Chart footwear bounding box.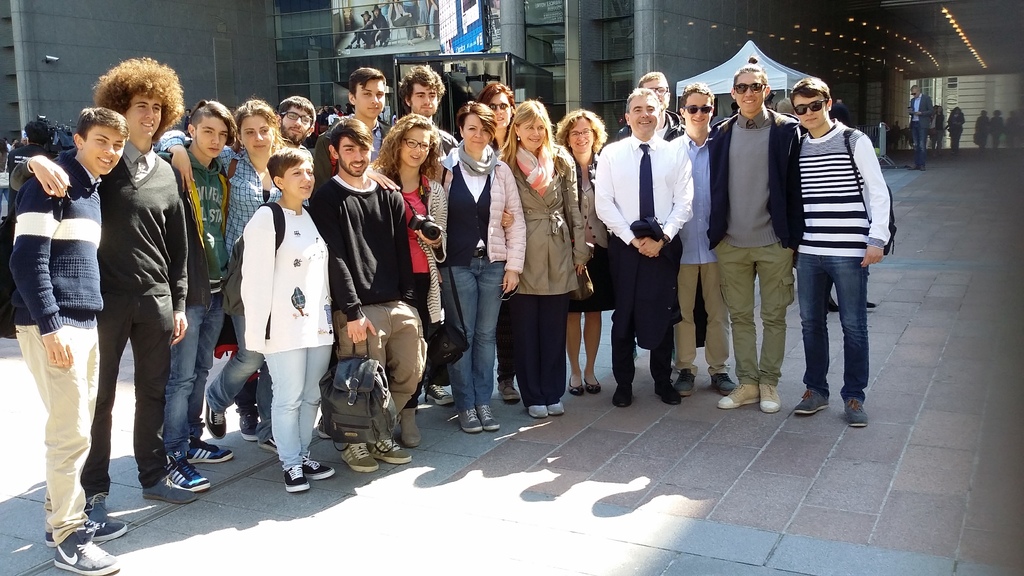
Charted: 652/378/680/404.
